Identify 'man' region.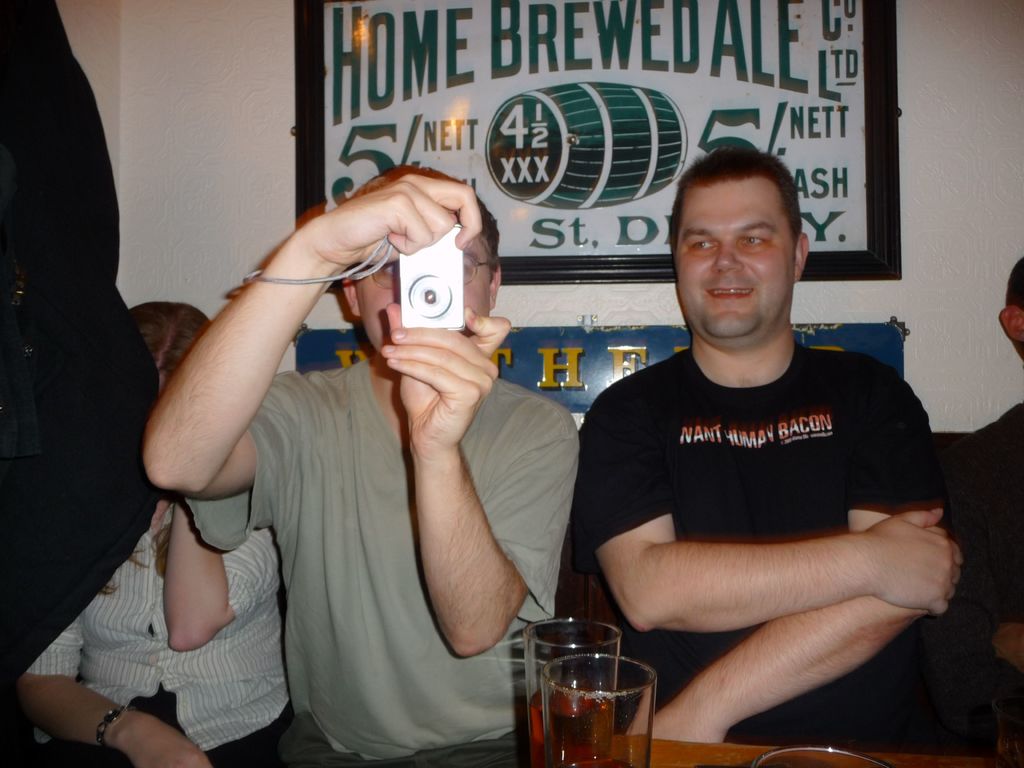
Region: pyautogui.locateOnScreen(134, 159, 583, 767).
